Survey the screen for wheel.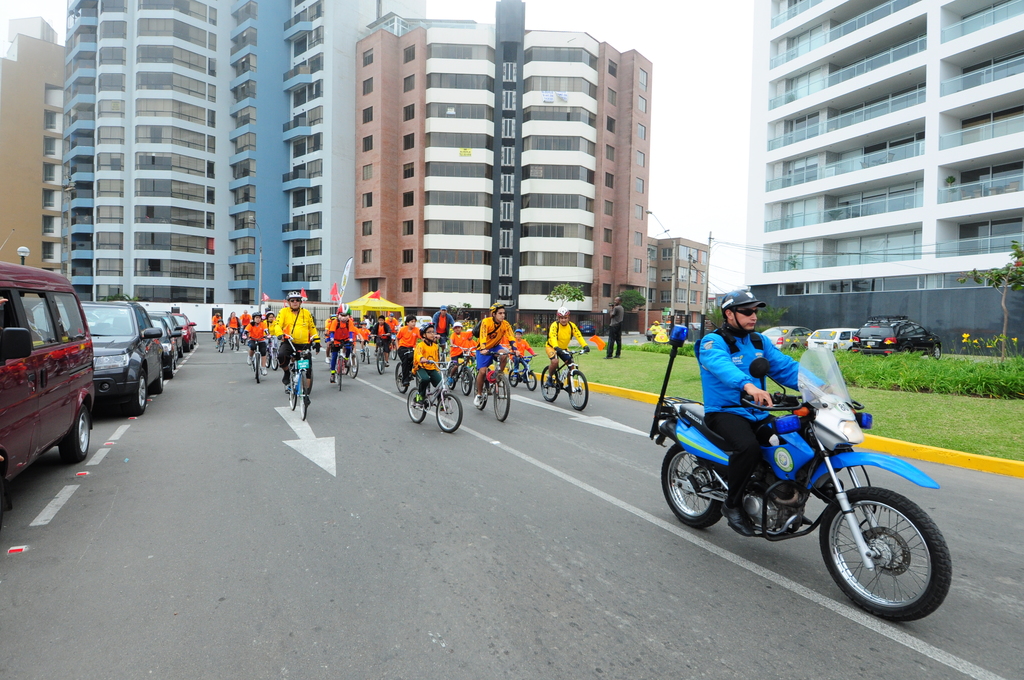
Survey found: l=236, t=335, r=240, b=349.
